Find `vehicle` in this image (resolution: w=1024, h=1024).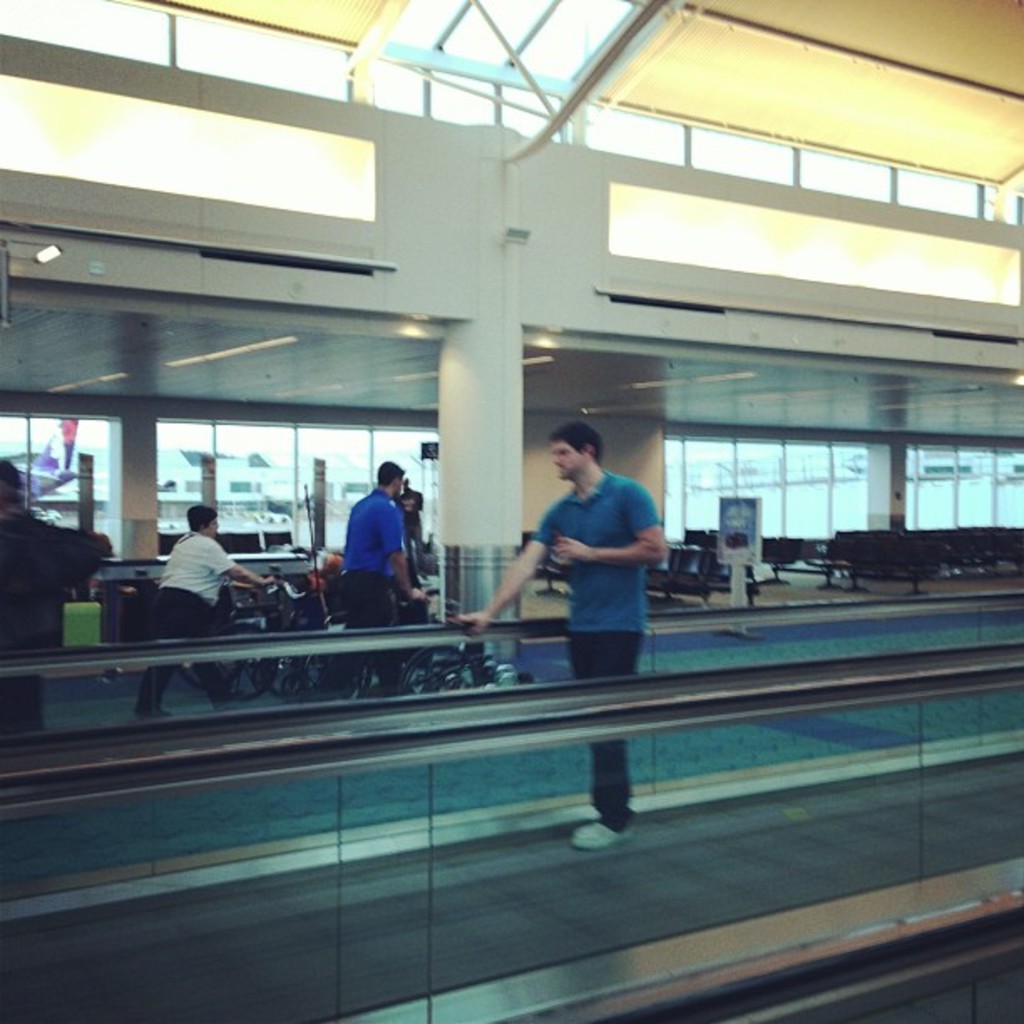
28, 445, 294, 549.
